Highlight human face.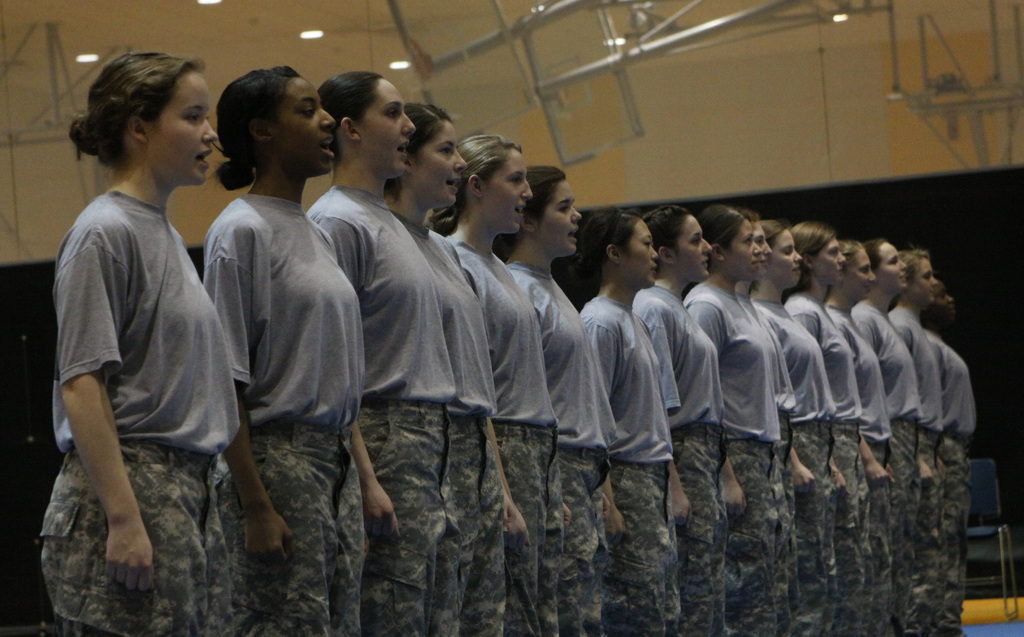
Highlighted region: [left=620, top=224, right=660, bottom=279].
